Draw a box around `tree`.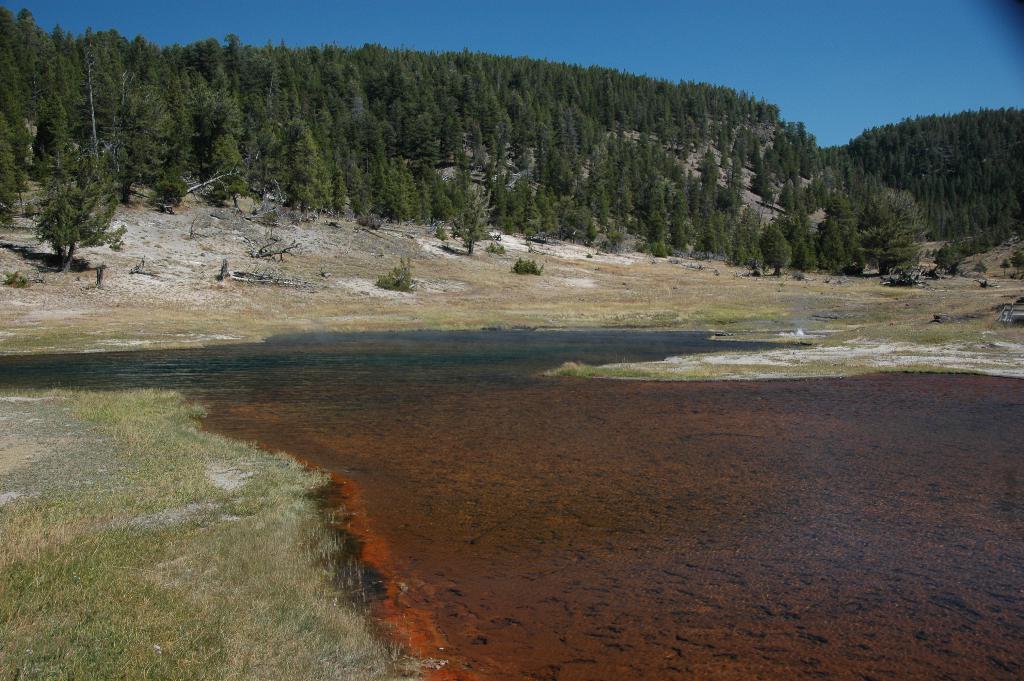
rect(599, 136, 628, 208).
